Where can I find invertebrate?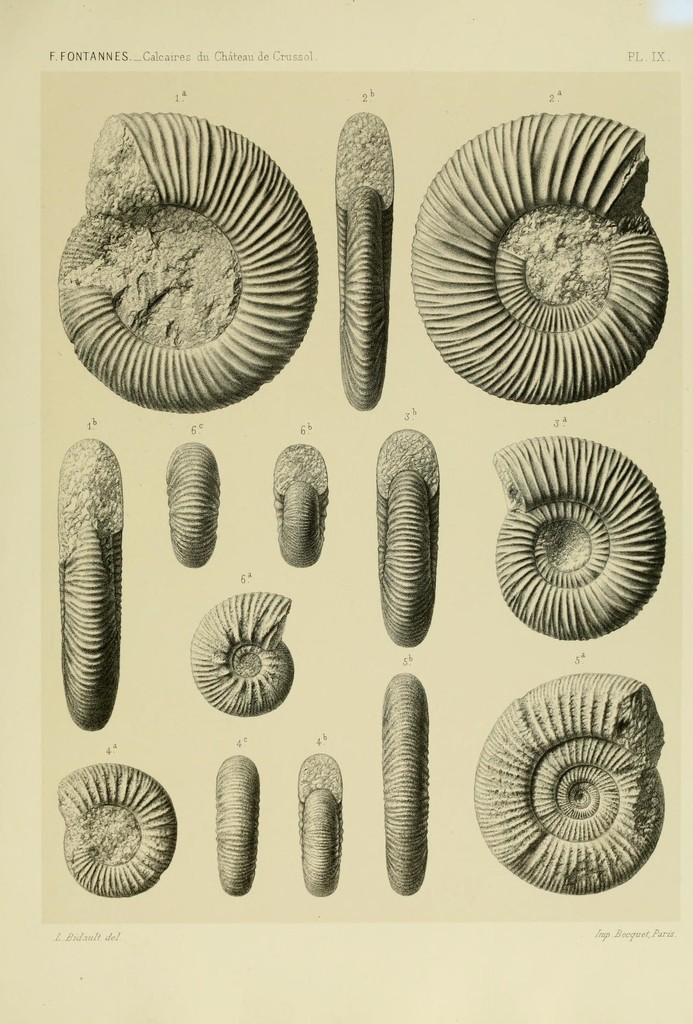
You can find it at 168, 442, 220, 572.
